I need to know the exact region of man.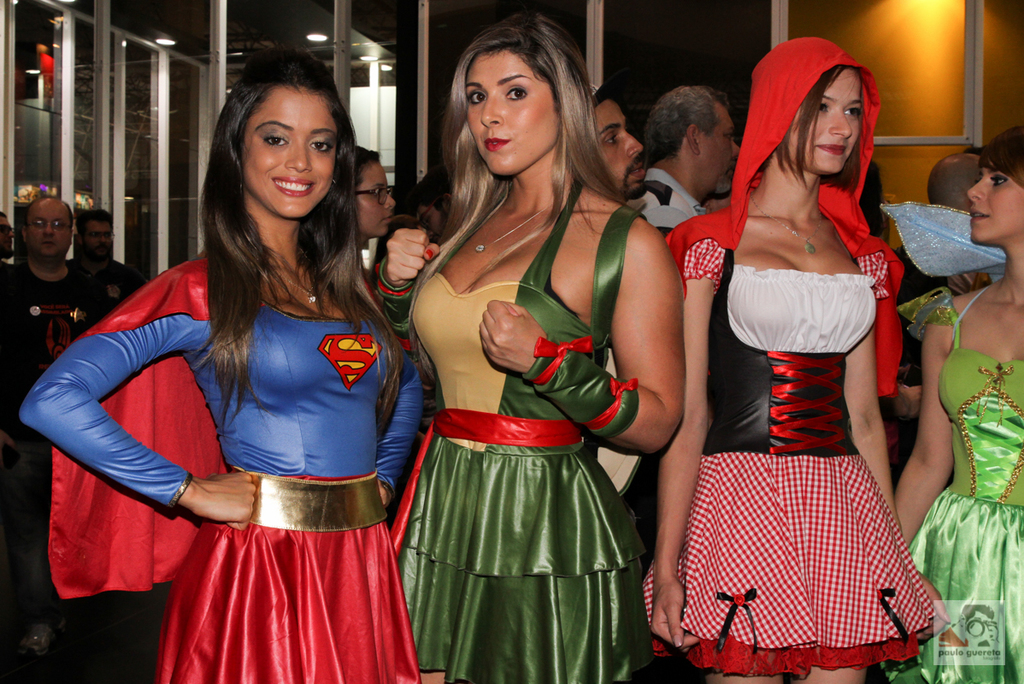
Region: BBox(0, 192, 102, 663).
